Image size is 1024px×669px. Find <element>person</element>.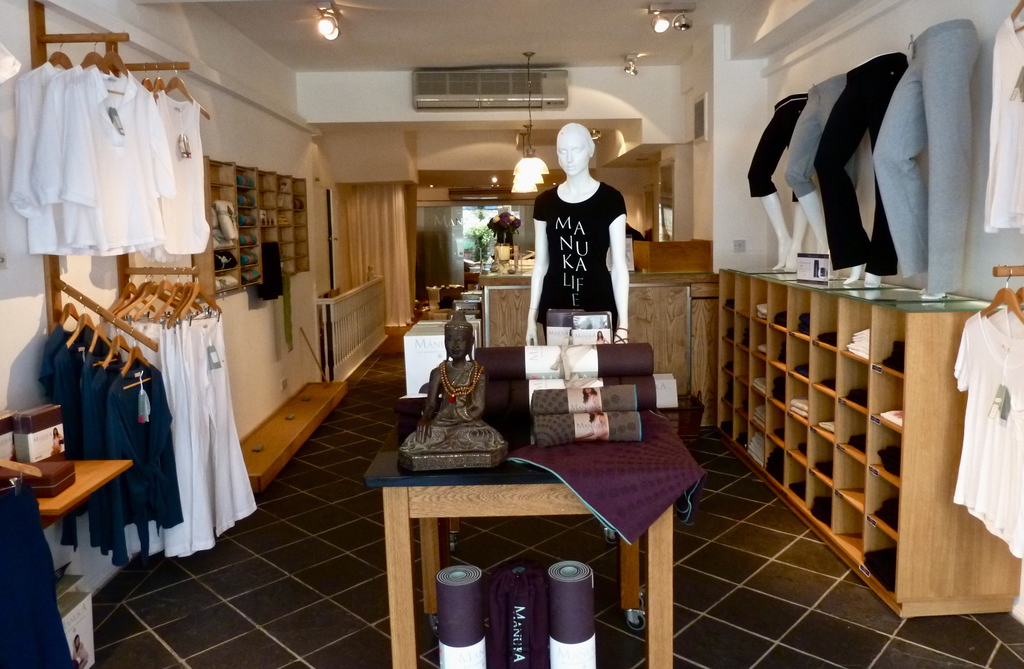
(x1=488, y1=211, x2=519, y2=258).
